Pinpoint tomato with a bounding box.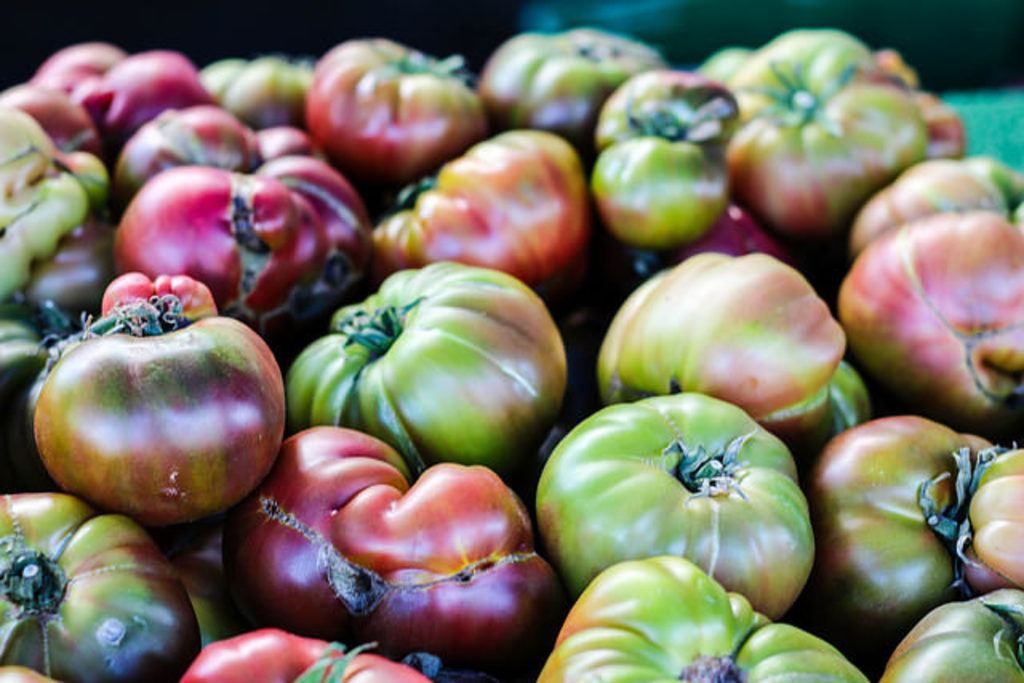
box(30, 301, 277, 534).
